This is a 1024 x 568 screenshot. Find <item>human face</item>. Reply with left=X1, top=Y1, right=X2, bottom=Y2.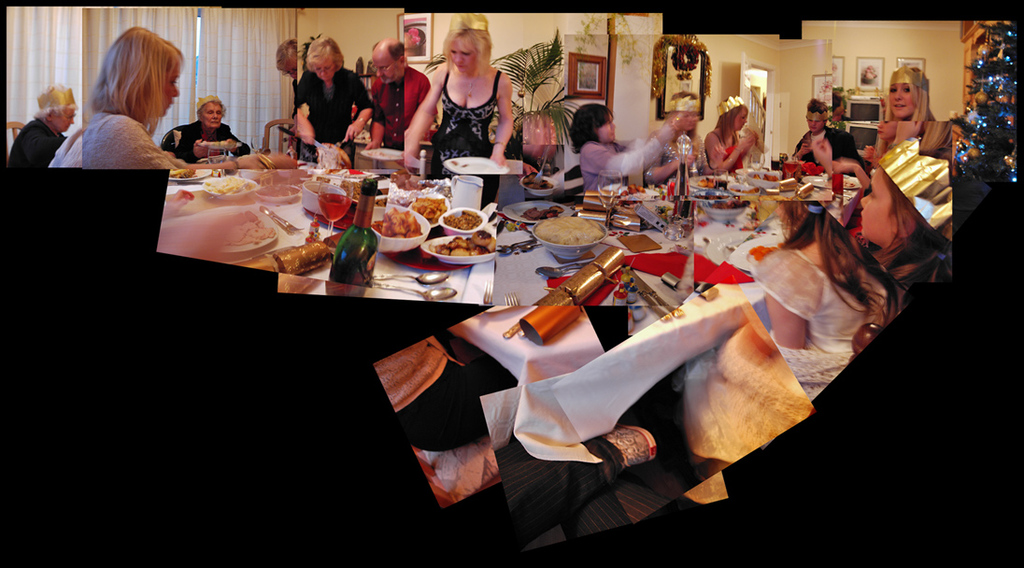
left=52, top=100, right=74, bottom=129.
